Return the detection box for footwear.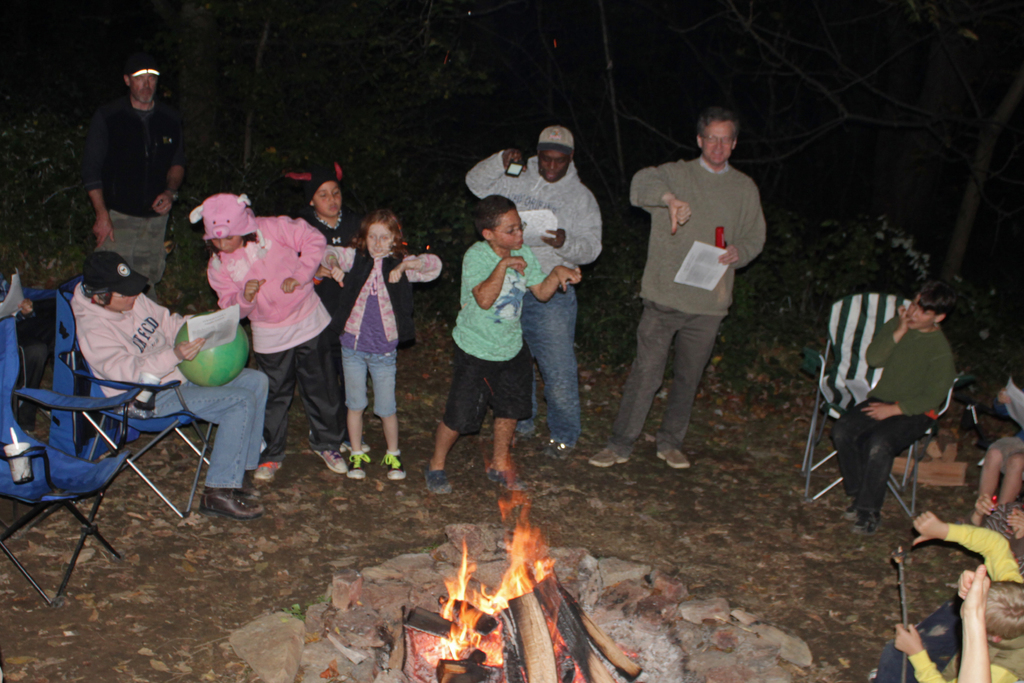
486:466:520:490.
